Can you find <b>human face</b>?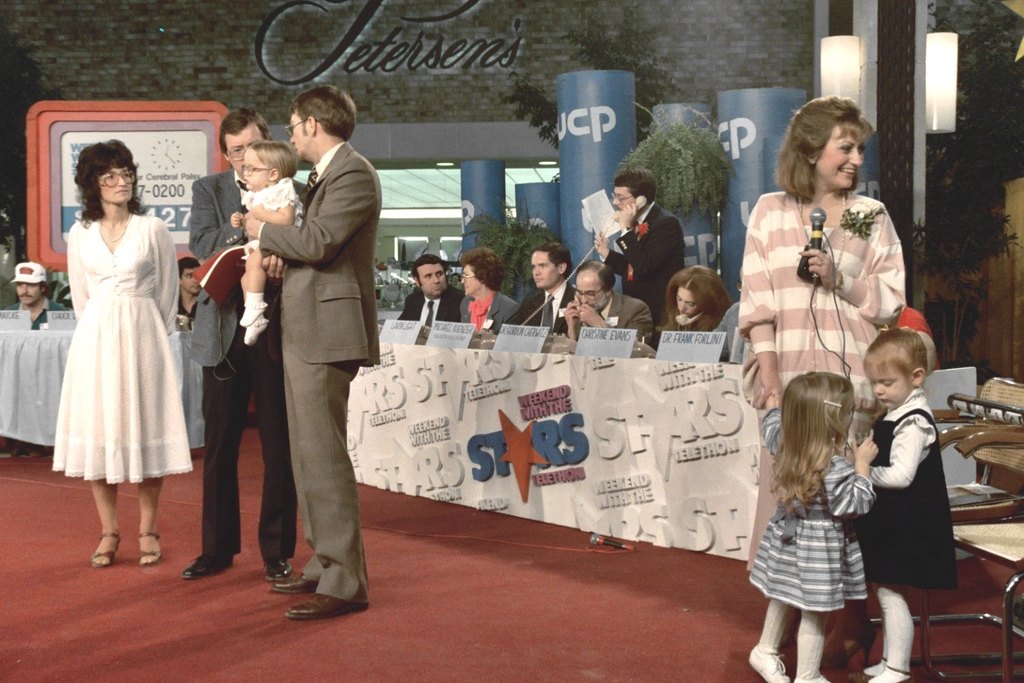
Yes, bounding box: {"left": 244, "top": 148, "right": 266, "bottom": 186}.
